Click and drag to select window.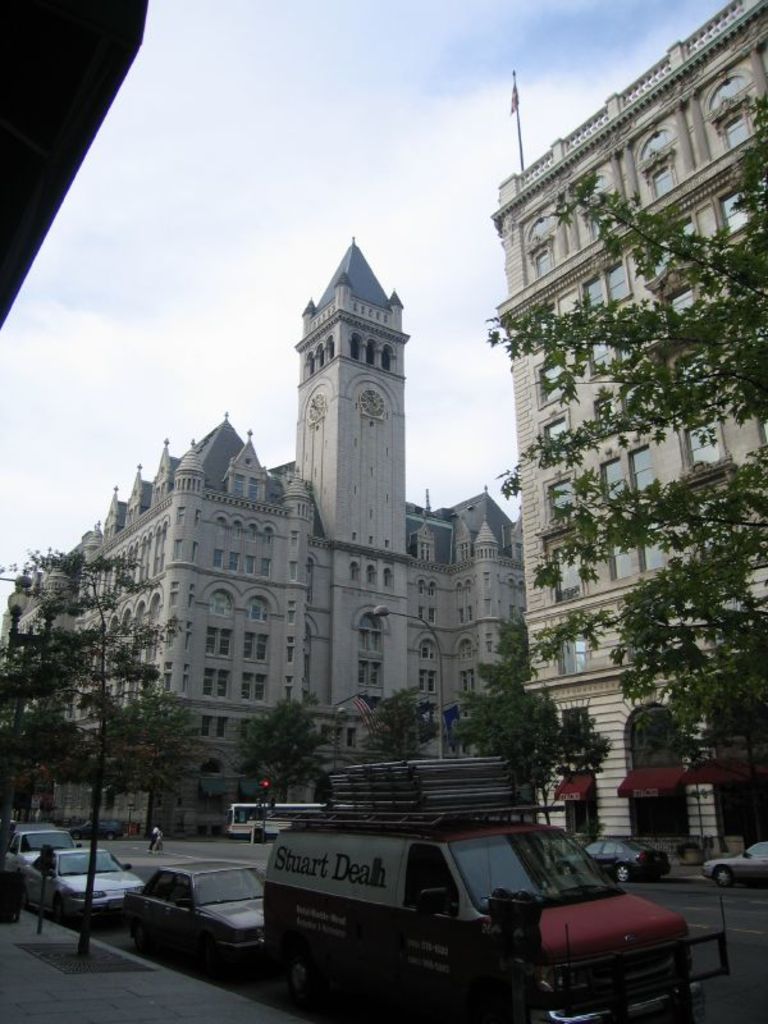
Selection: [x1=301, y1=329, x2=401, y2=383].
